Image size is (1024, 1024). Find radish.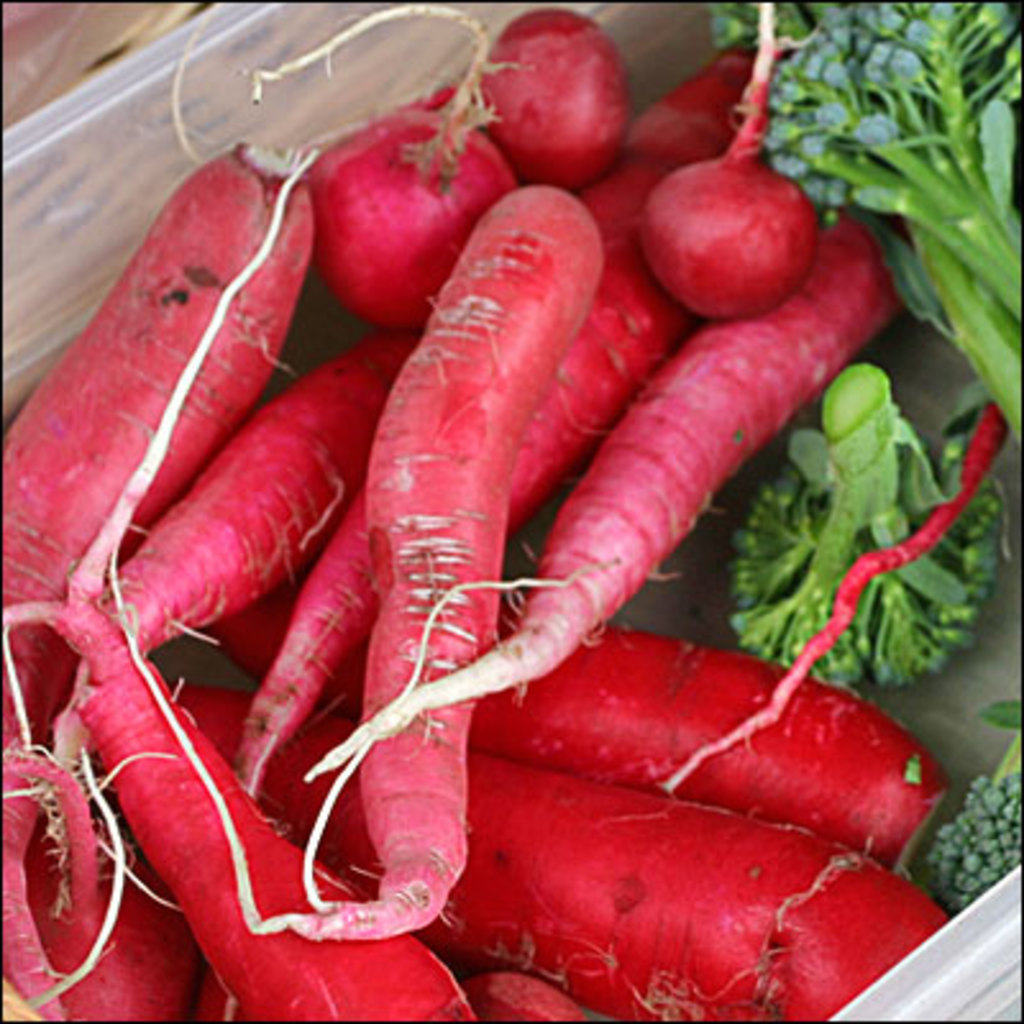
l=159, t=686, r=947, b=1021.
